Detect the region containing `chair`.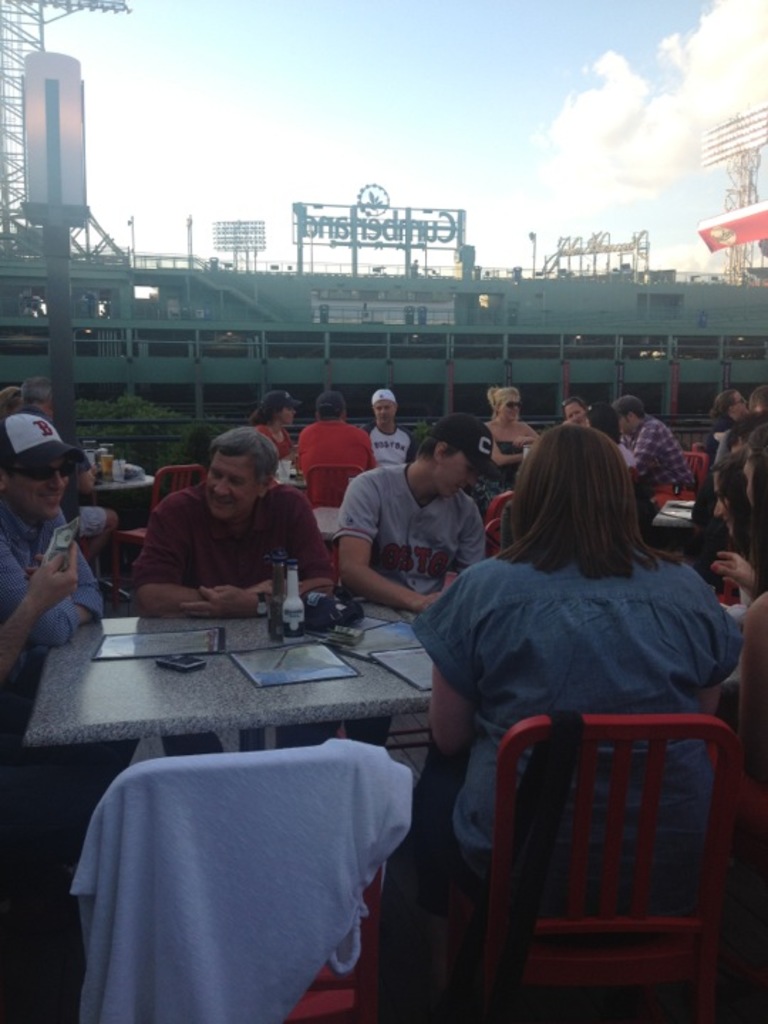
box(486, 492, 518, 523).
